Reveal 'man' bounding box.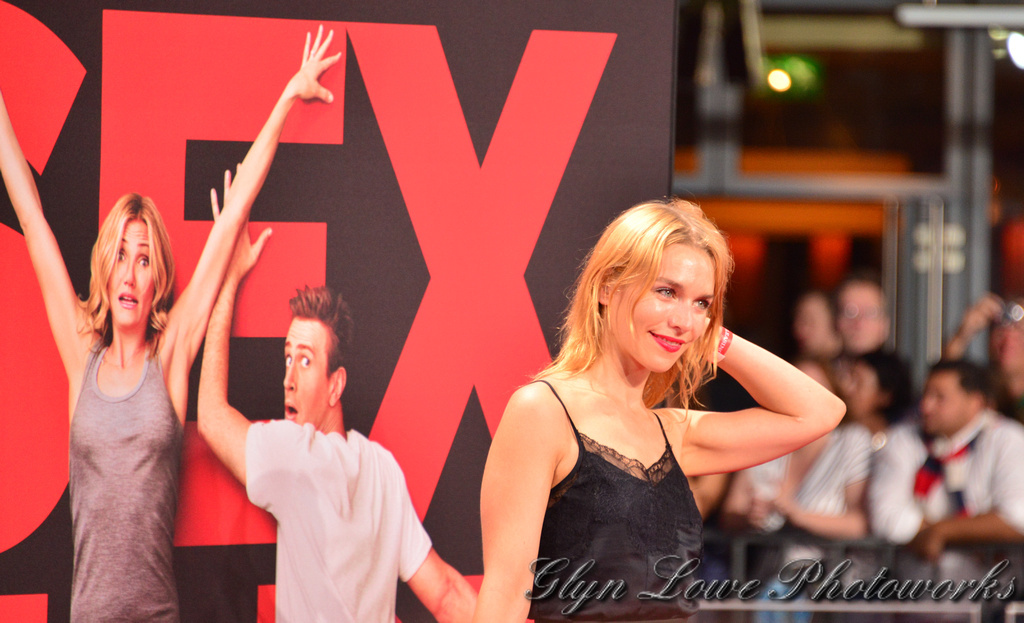
Revealed: bbox=(833, 276, 894, 354).
